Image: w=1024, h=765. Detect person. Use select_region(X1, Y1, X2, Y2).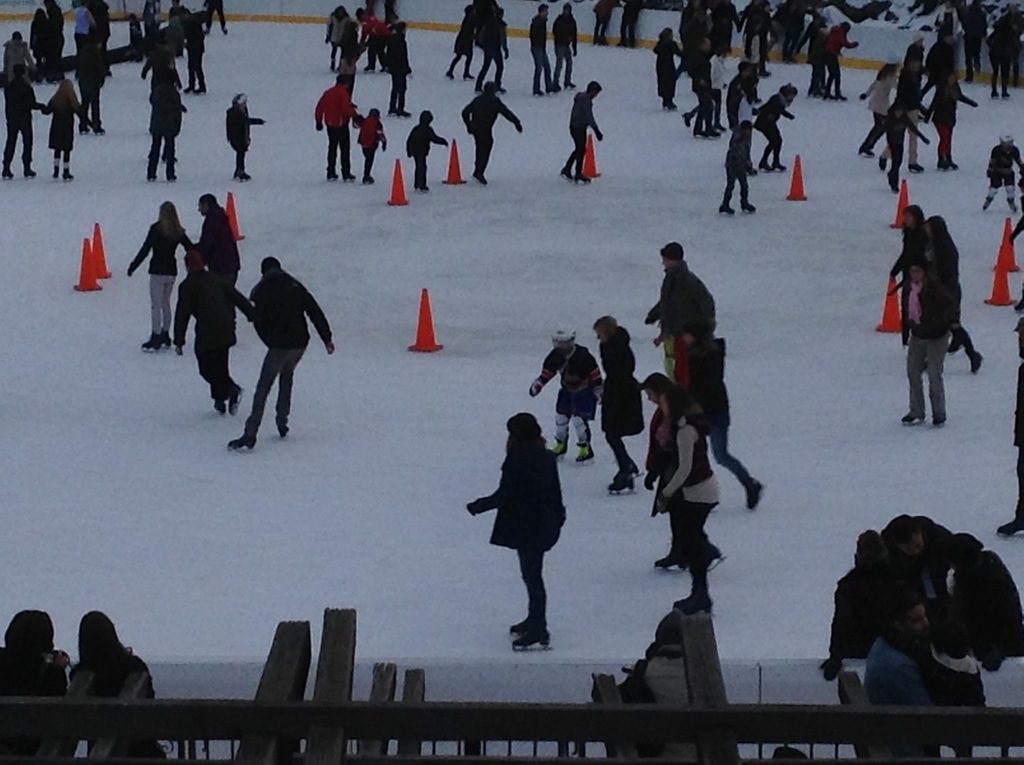
select_region(462, 81, 525, 182).
